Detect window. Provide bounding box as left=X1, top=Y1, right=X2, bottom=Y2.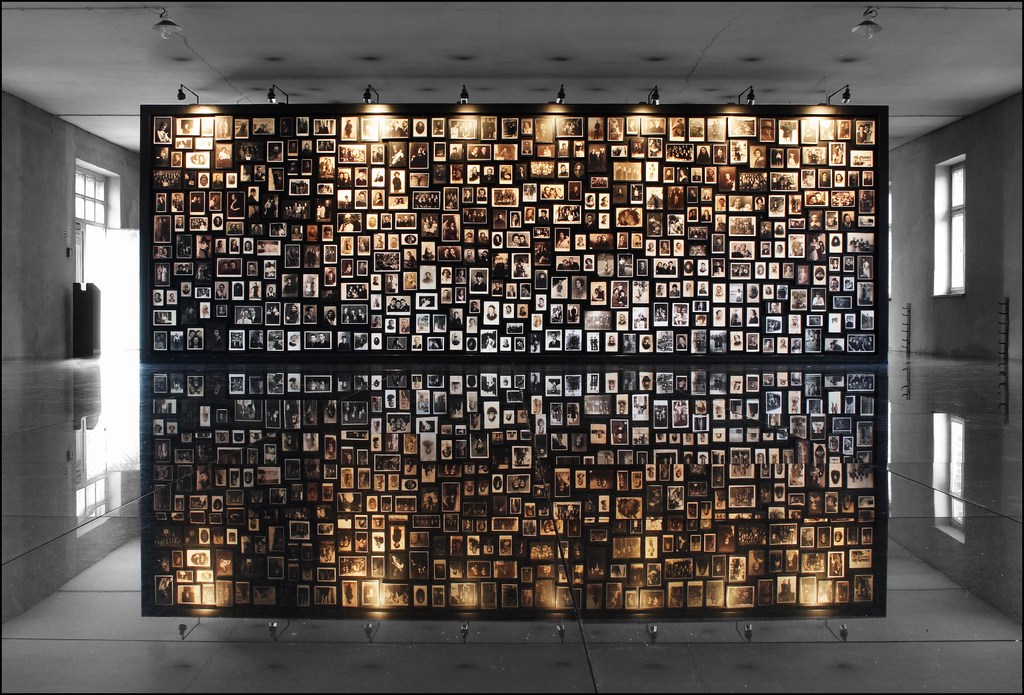
left=77, top=476, right=111, bottom=522.
